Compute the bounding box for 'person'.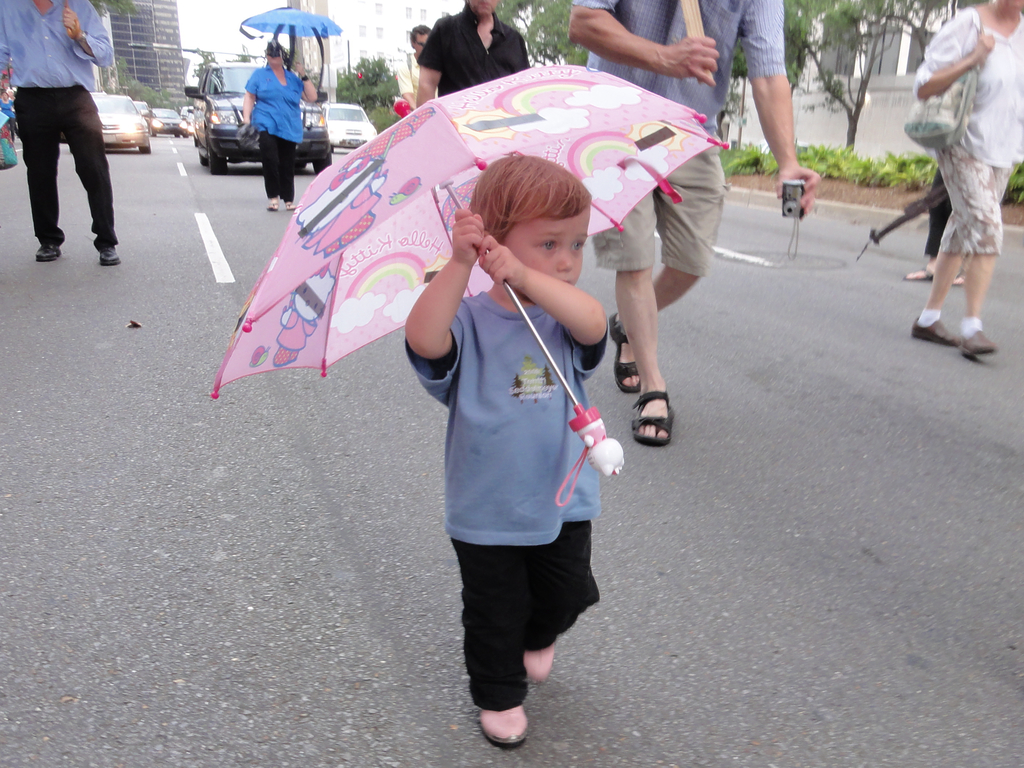
241/40/321/213.
